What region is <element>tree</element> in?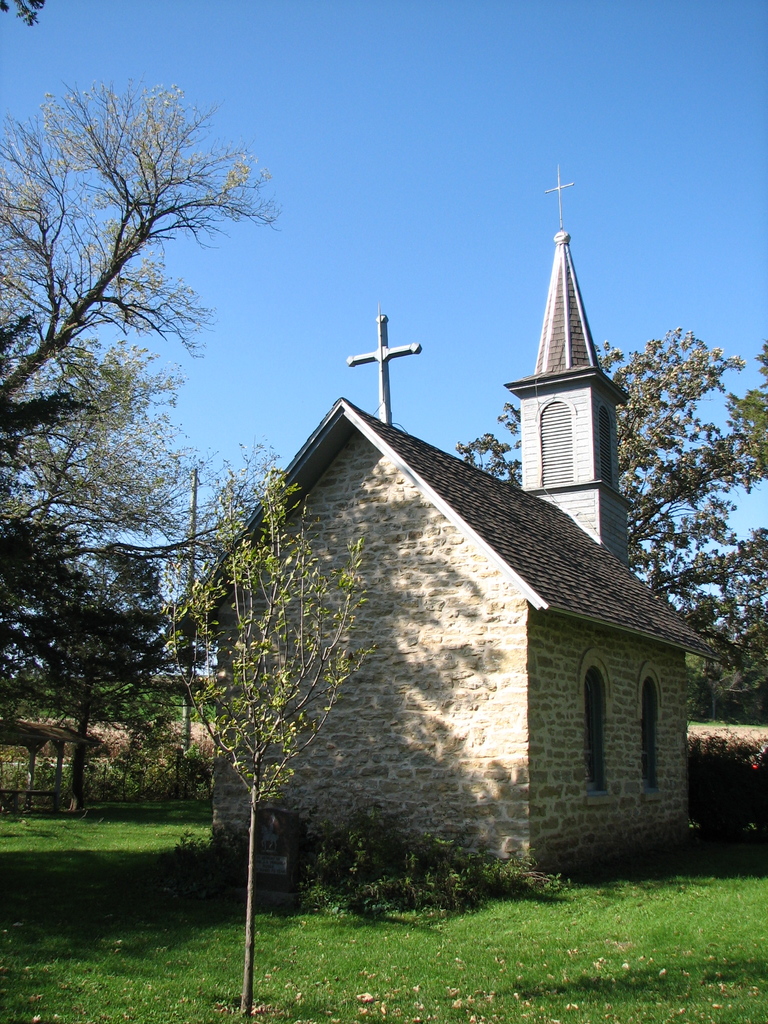
select_region(458, 346, 767, 703).
